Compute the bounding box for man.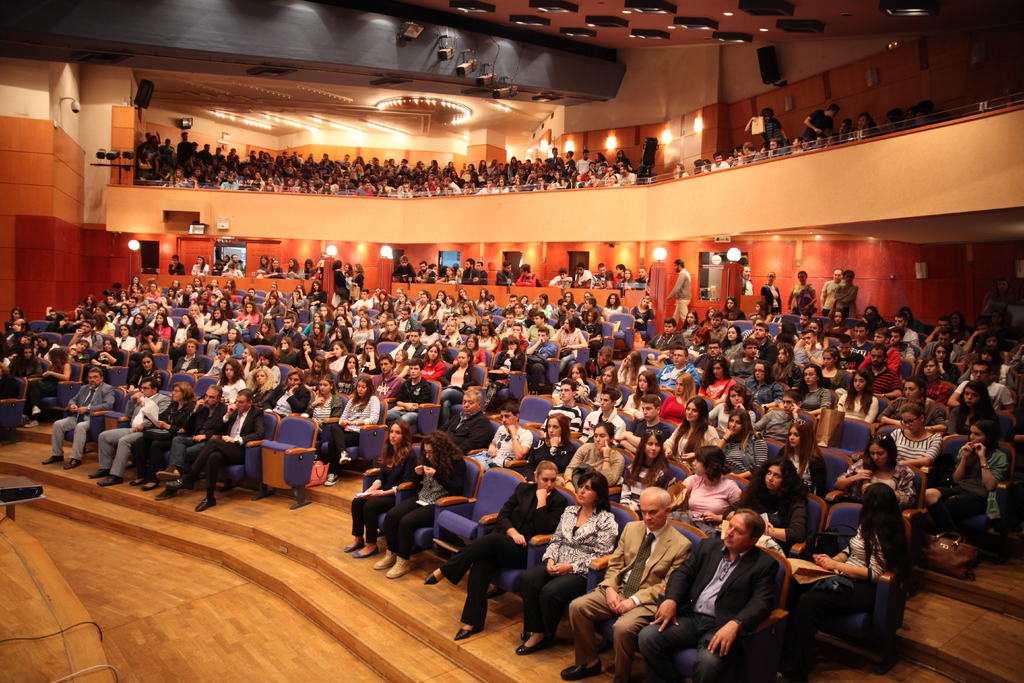
l=712, t=152, r=731, b=176.
